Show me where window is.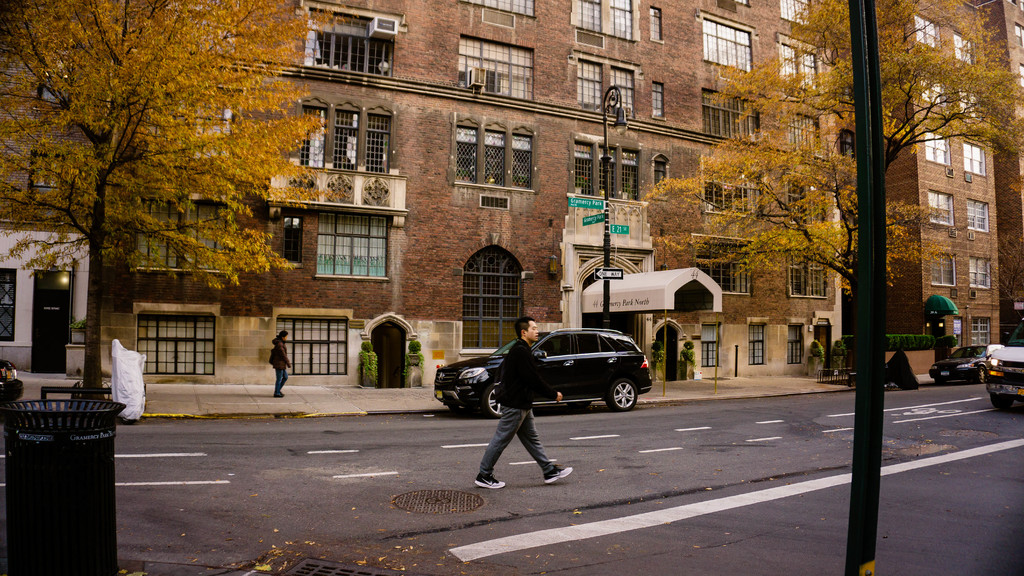
window is at BBox(749, 324, 766, 361).
